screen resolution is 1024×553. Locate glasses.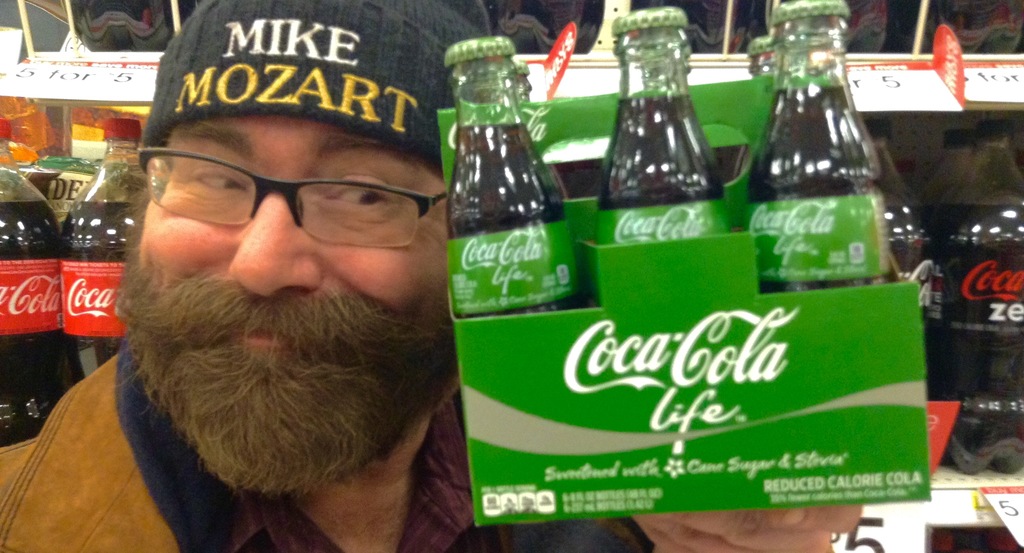
132:137:468:257.
